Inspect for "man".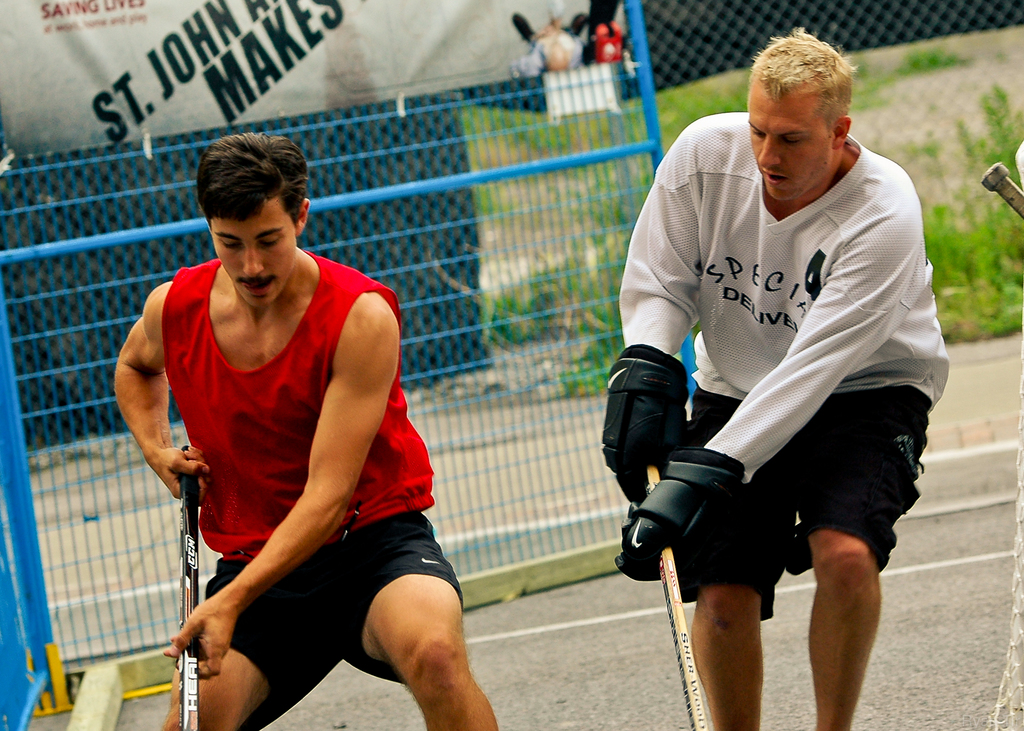
Inspection: 102/134/509/730.
